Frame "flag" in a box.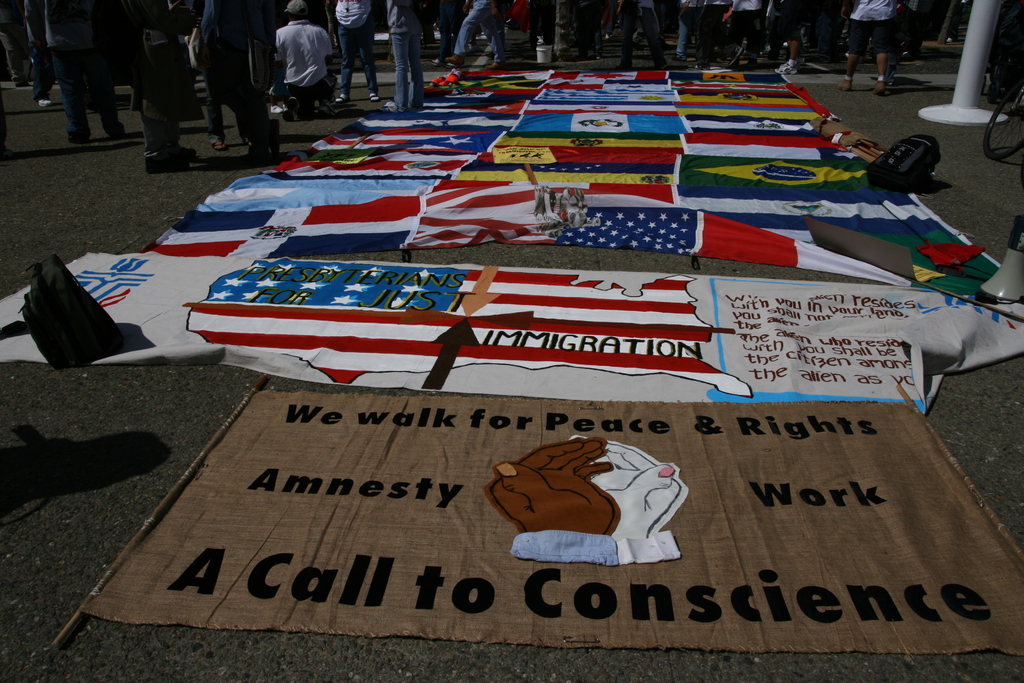
region(263, 161, 466, 188).
